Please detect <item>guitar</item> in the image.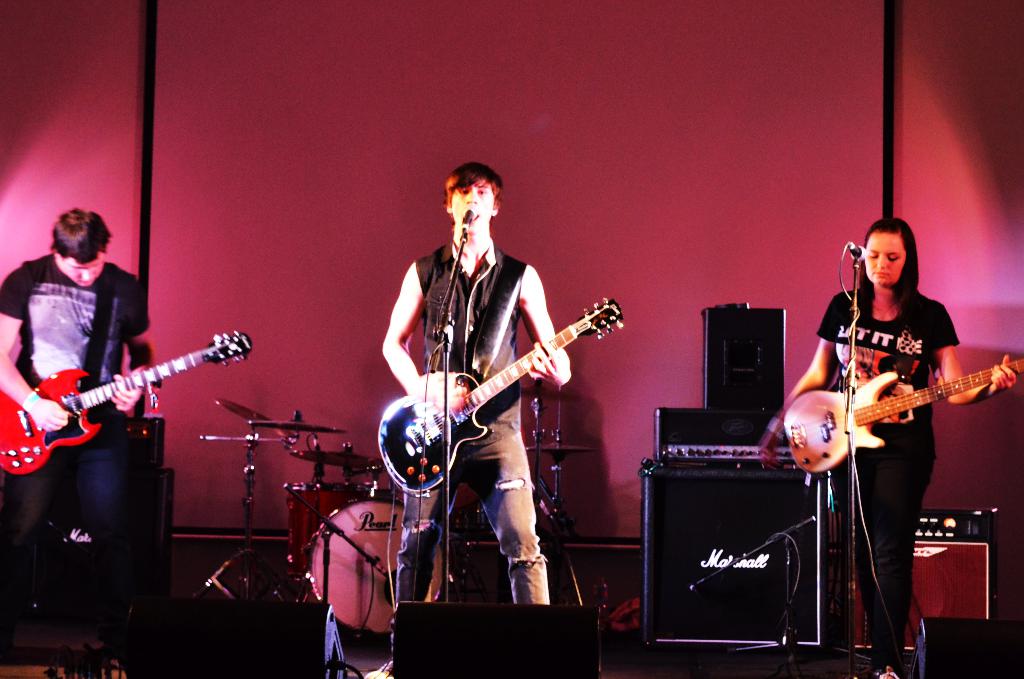
{"x1": 772, "y1": 367, "x2": 1023, "y2": 476}.
